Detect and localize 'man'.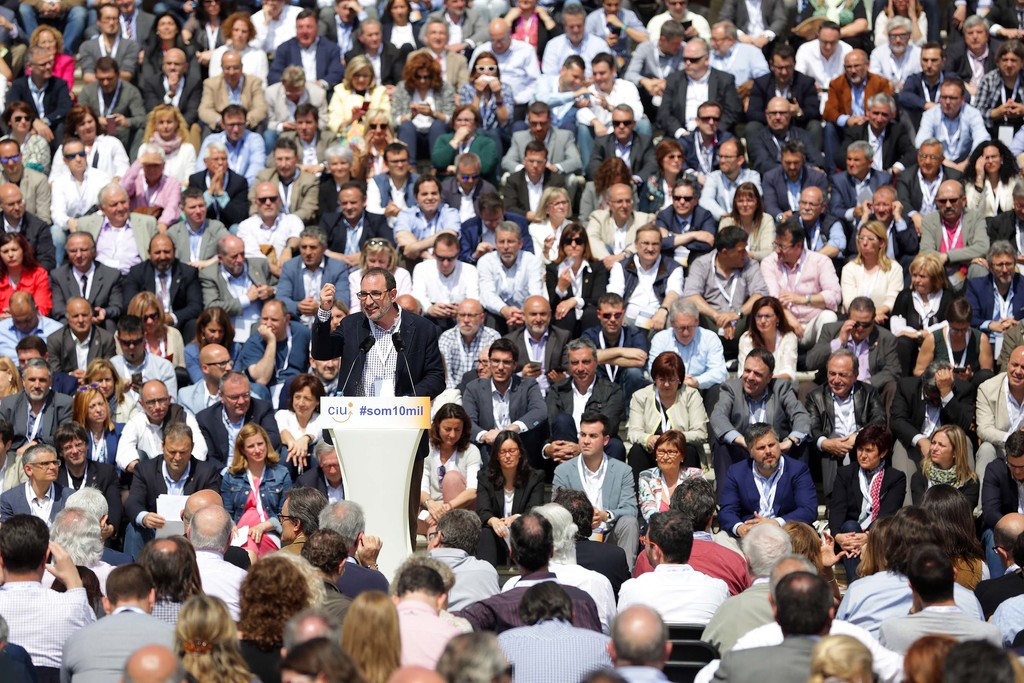
Localized at detection(585, 103, 650, 184).
